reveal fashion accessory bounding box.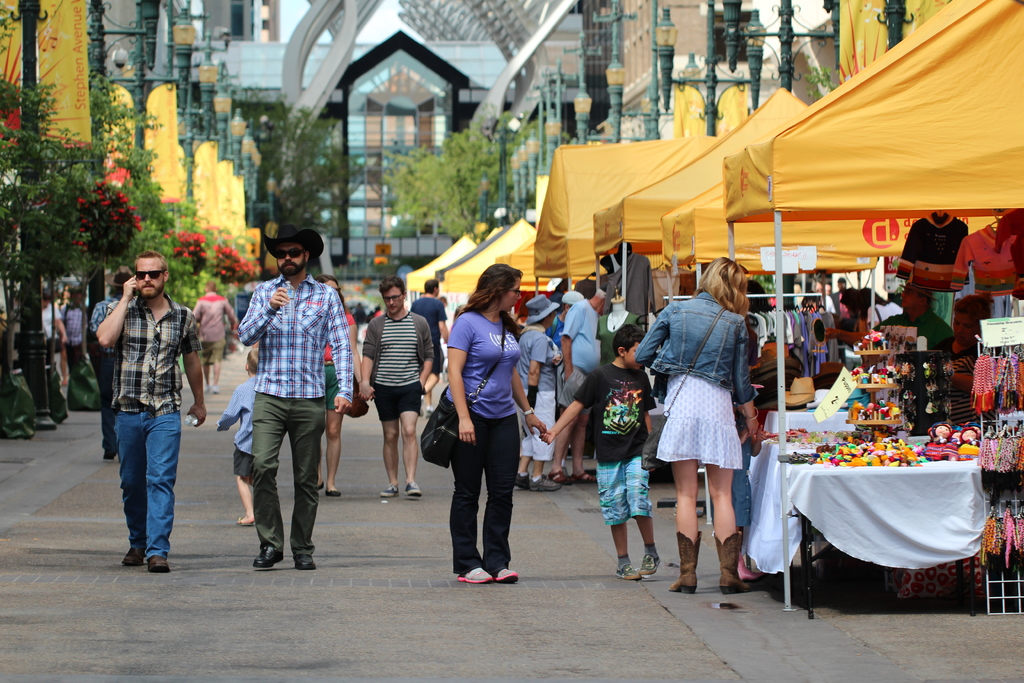
Revealed: (291, 548, 319, 570).
